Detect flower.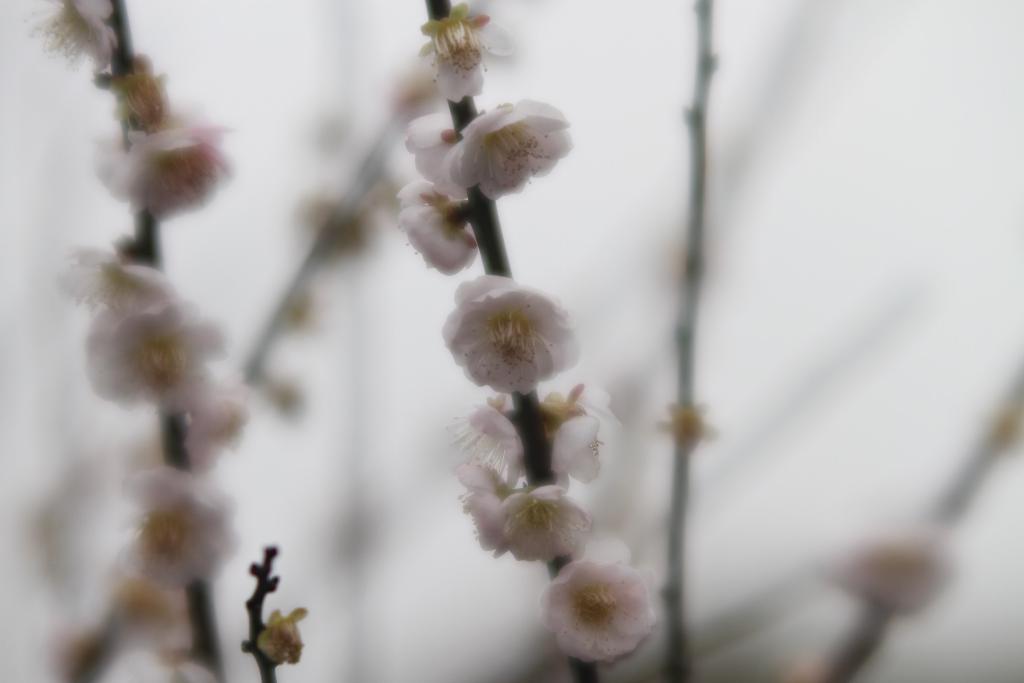
Detected at (left=537, top=540, right=658, bottom=673).
